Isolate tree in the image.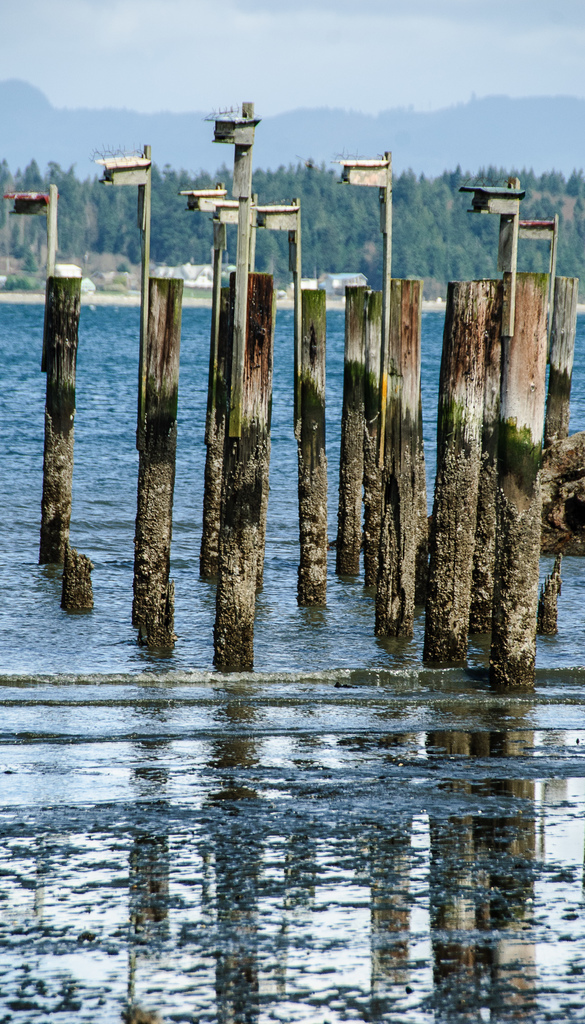
Isolated region: box=[333, 189, 365, 280].
